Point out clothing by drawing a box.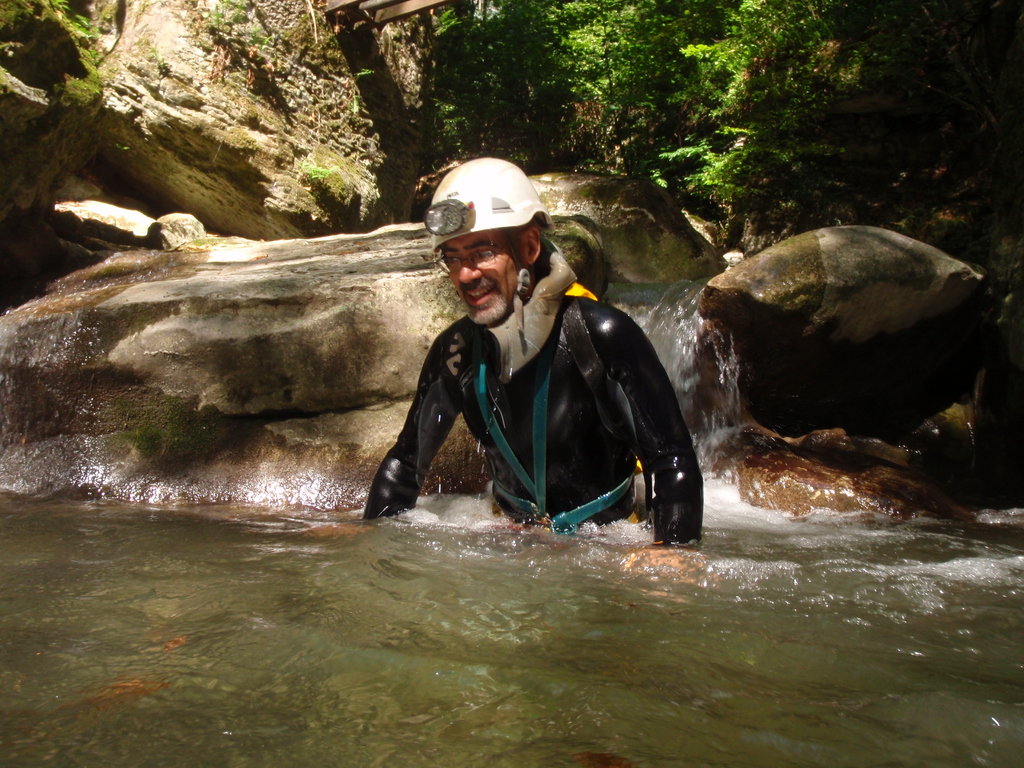
Rect(367, 255, 694, 543).
